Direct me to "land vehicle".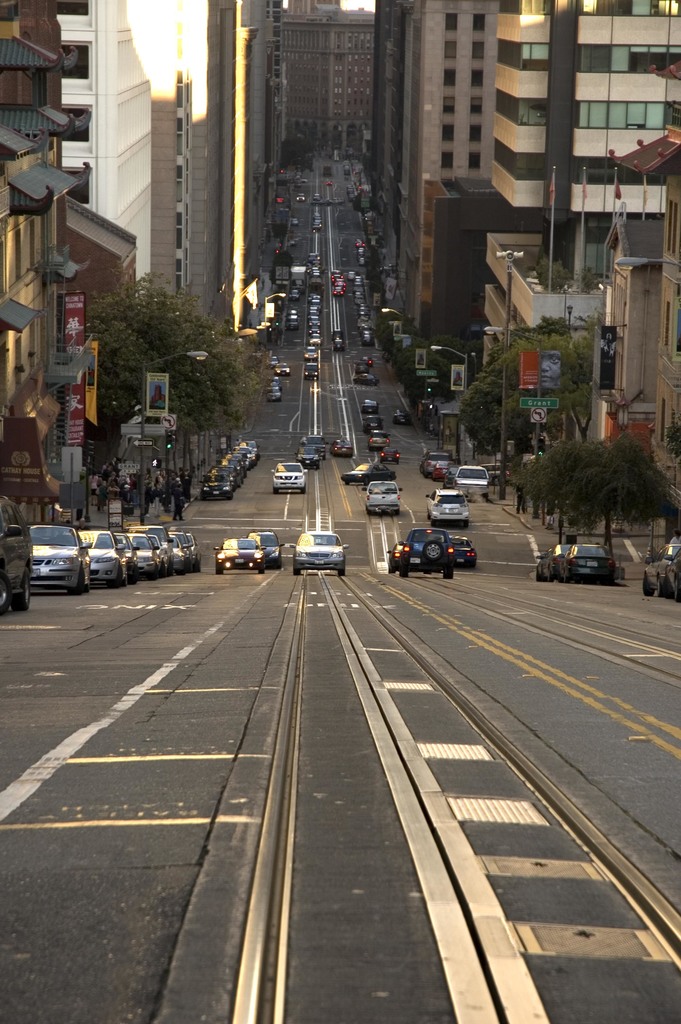
Direction: 168,531,193,574.
